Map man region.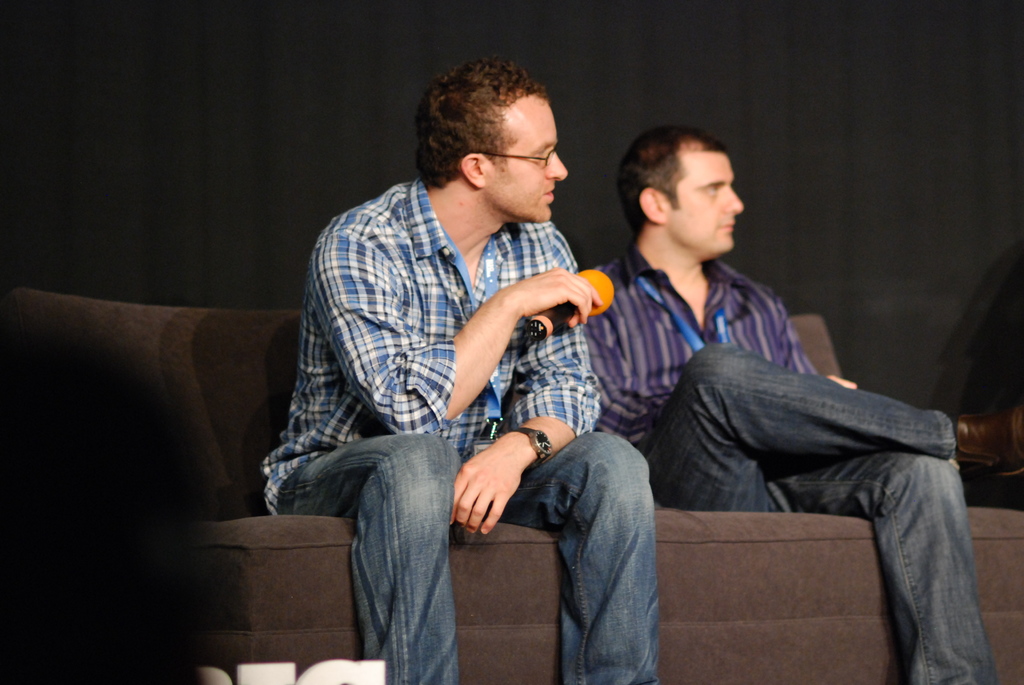
Mapped to bbox=(248, 54, 657, 675).
